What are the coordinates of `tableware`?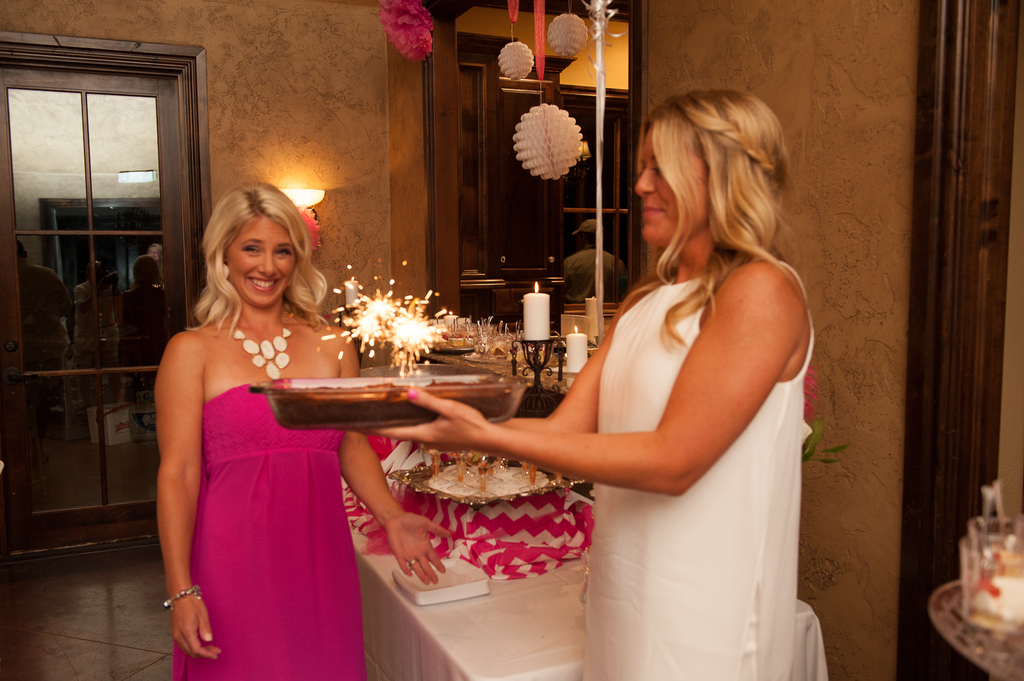
{"x1": 394, "y1": 556, "x2": 491, "y2": 604}.
